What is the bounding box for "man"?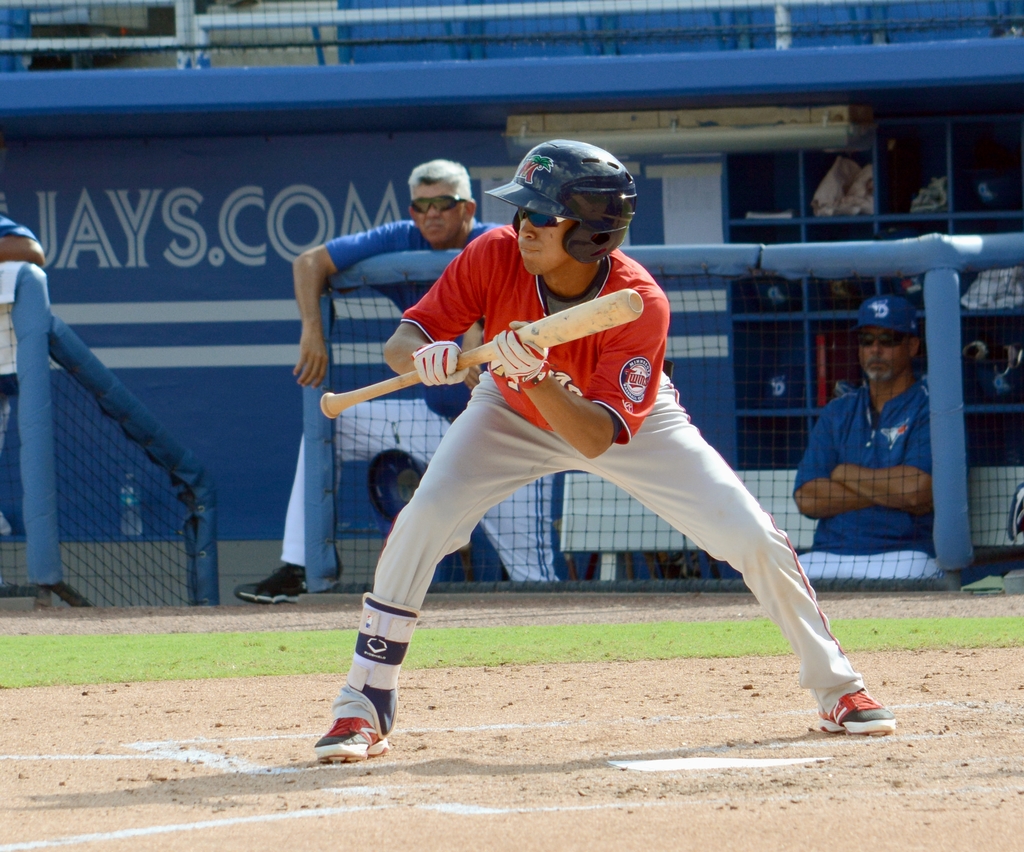
232,160,563,602.
